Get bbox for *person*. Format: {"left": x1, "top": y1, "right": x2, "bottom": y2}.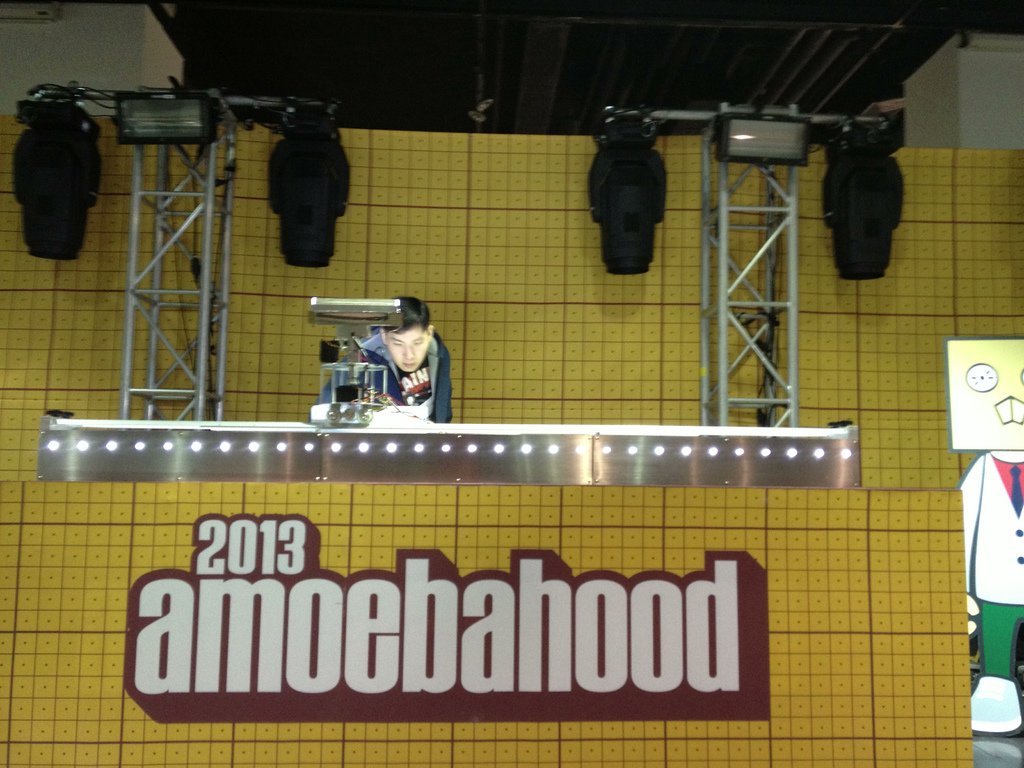
{"left": 316, "top": 299, "right": 464, "bottom": 431}.
